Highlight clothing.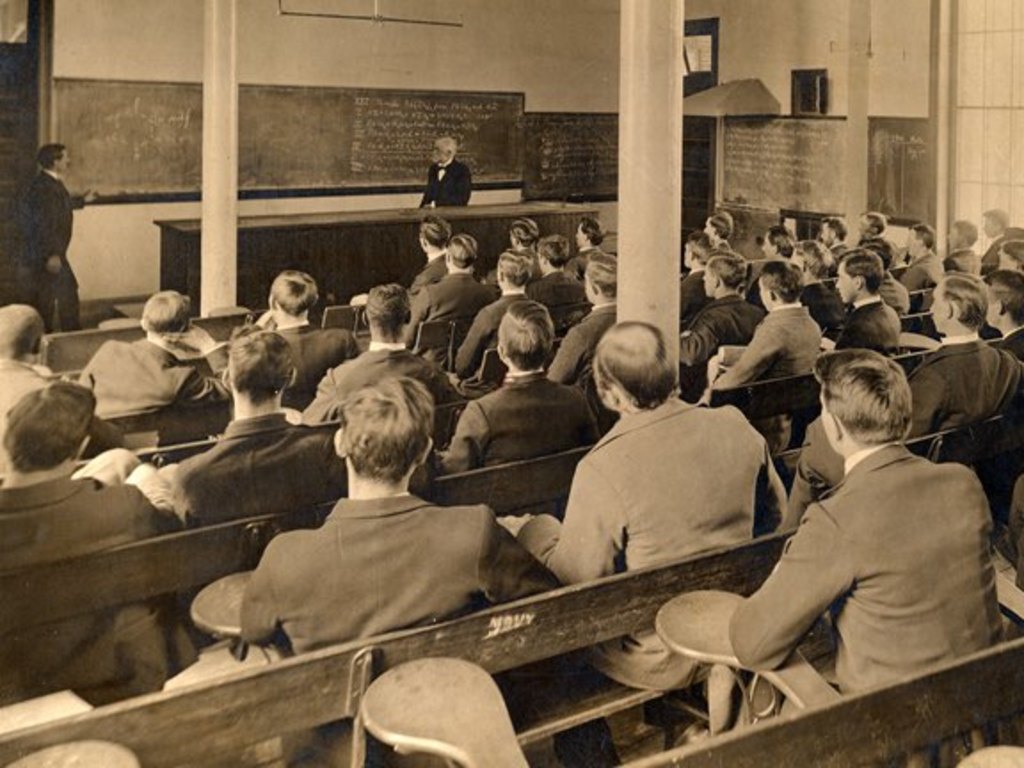
Highlighted region: bbox=[498, 244, 537, 272].
